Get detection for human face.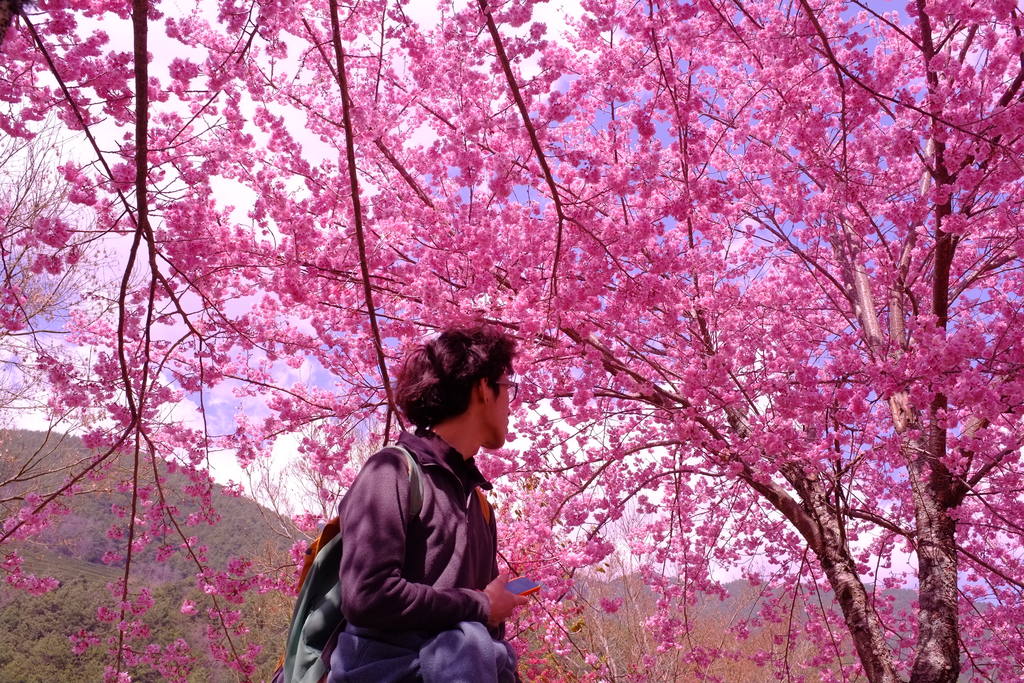
Detection: [490, 372, 514, 450].
